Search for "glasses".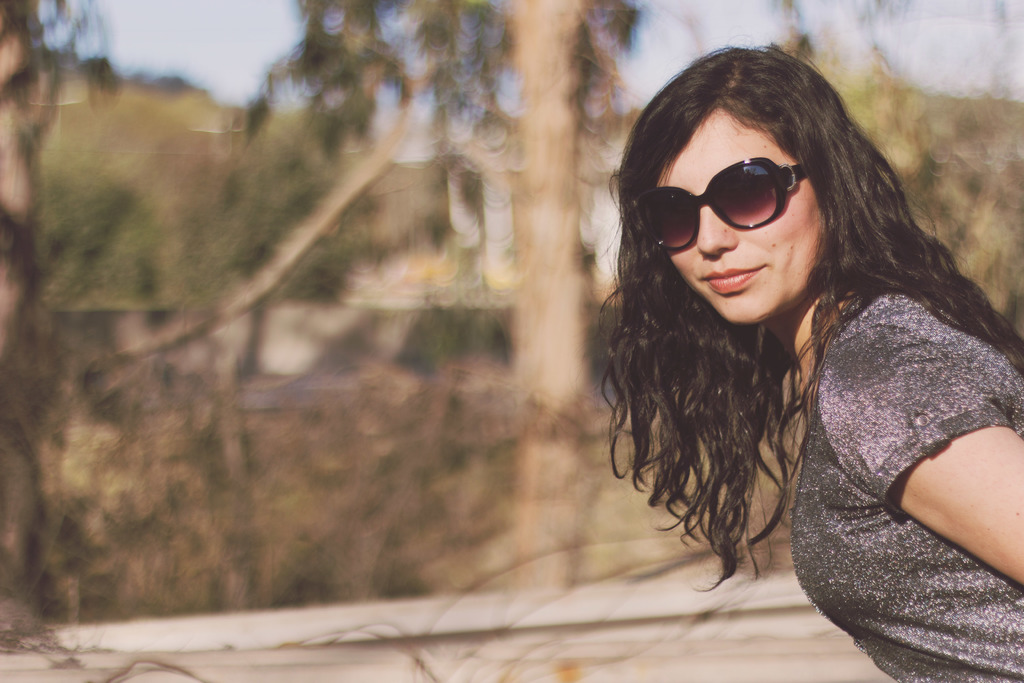
Found at l=650, t=177, r=815, b=242.
